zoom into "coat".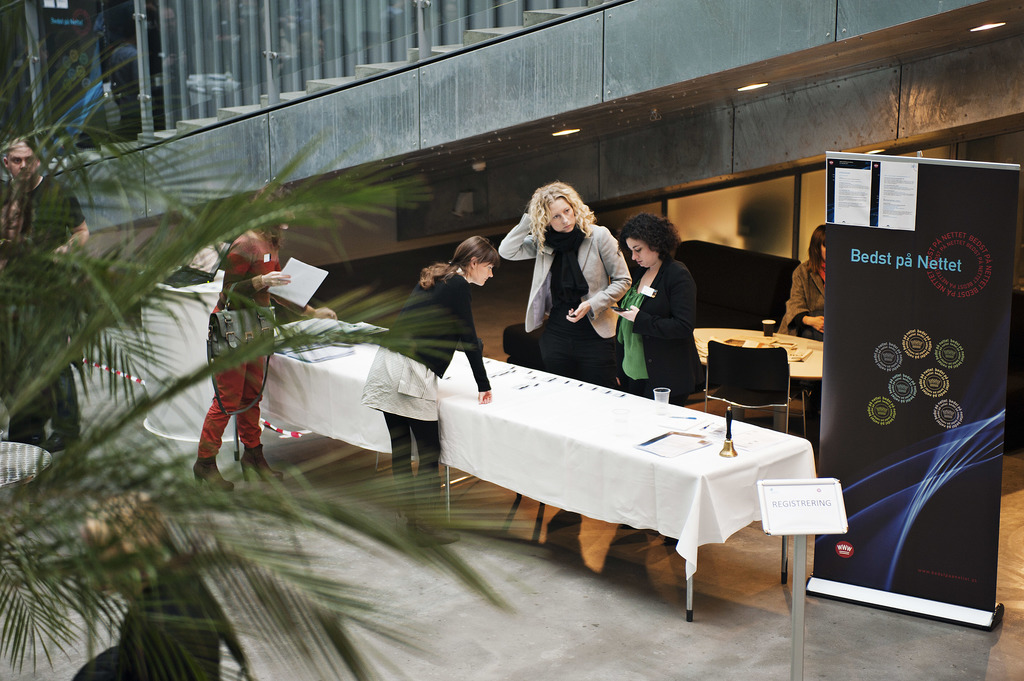
Zoom target: box=[378, 267, 493, 395].
